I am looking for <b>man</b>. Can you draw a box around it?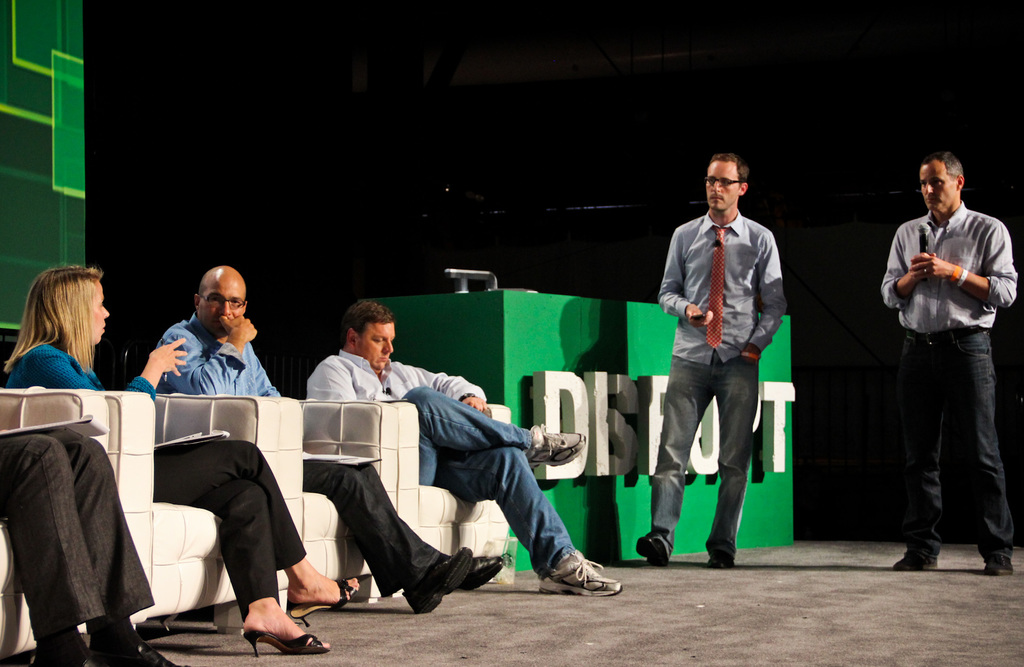
Sure, the bounding box is [left=0, top=397, right=180, bottom=666].
